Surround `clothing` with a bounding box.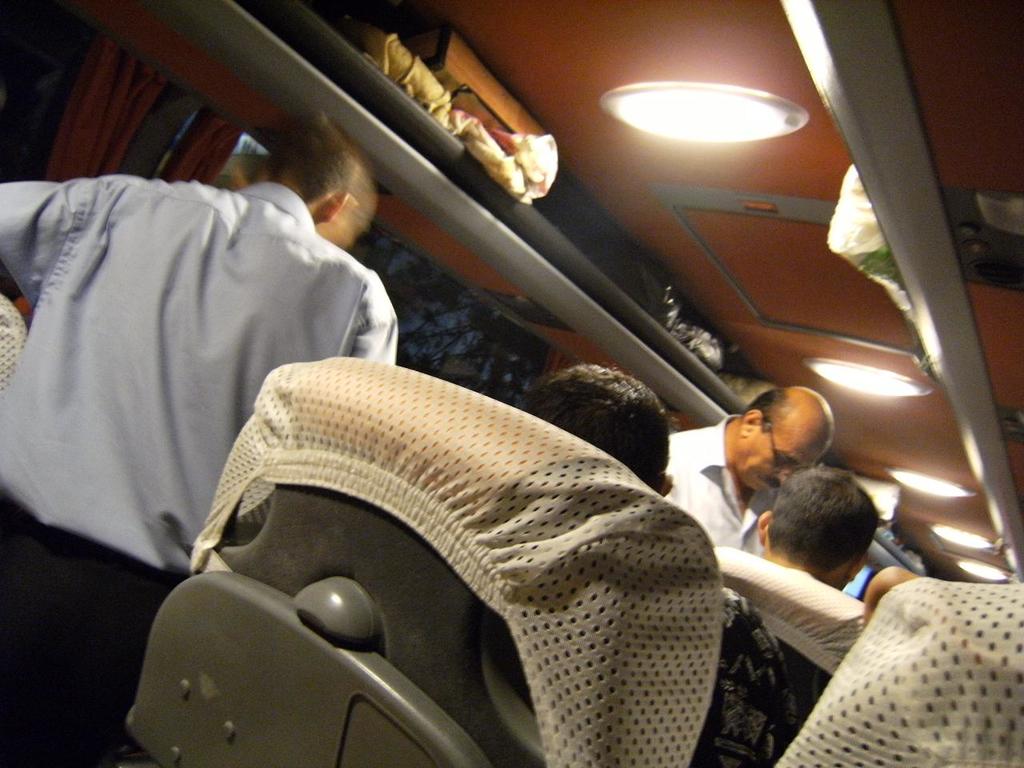
BBox(658, 414, 770, 562).
